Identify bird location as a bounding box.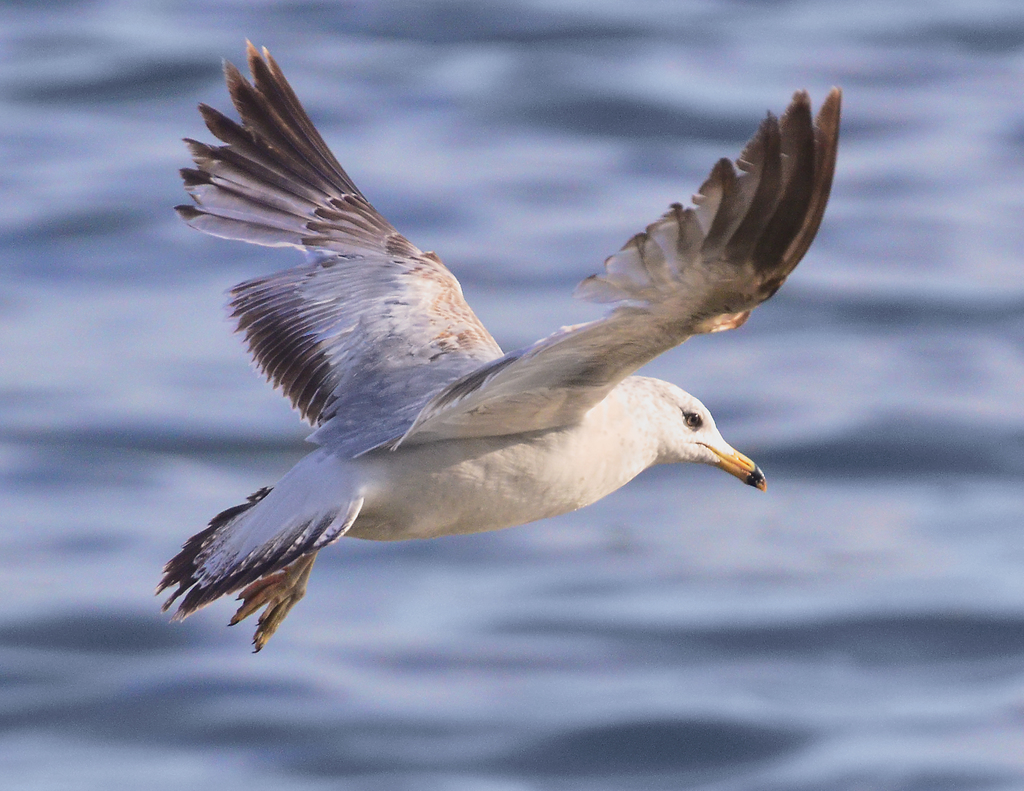
x1=143 y1=32 x2=854 y2=662.
